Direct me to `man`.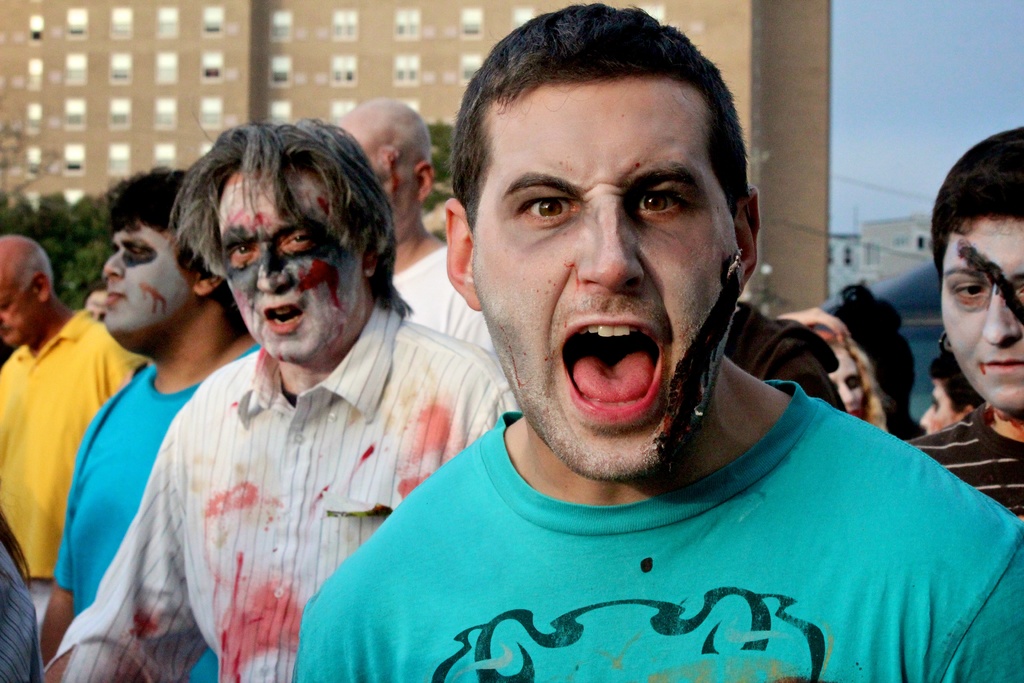
Direction: (x1=893, y1=119, x2=1023, y2=534).
